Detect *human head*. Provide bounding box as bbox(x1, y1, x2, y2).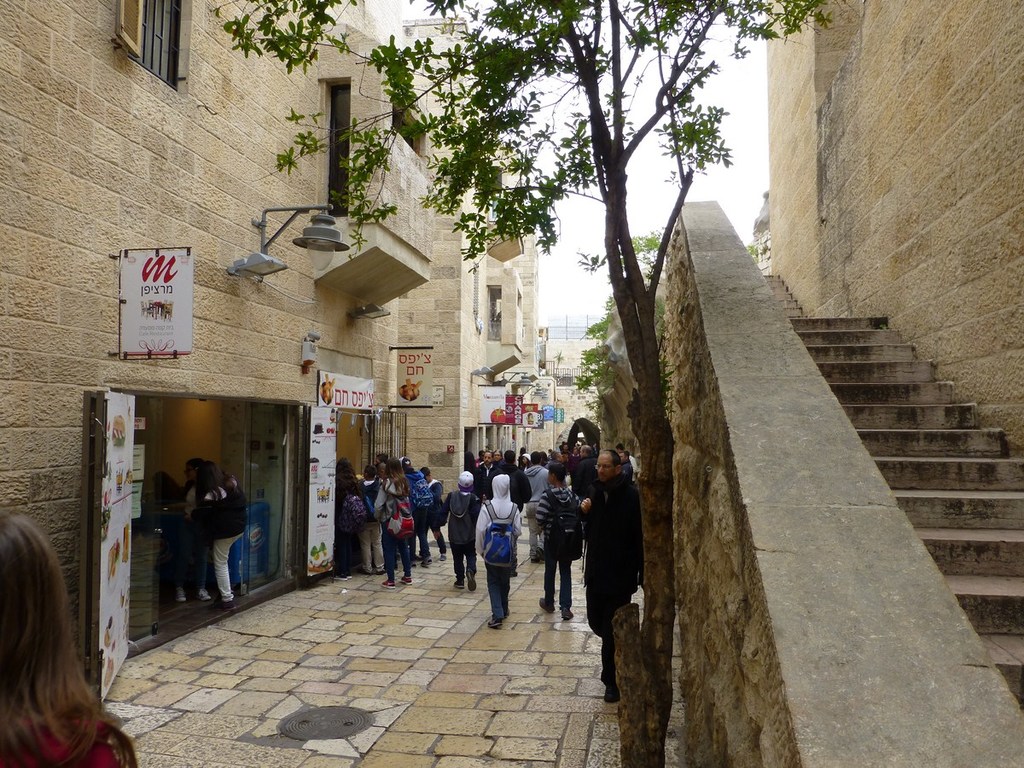
bbox(497, 474, 509, 495).
